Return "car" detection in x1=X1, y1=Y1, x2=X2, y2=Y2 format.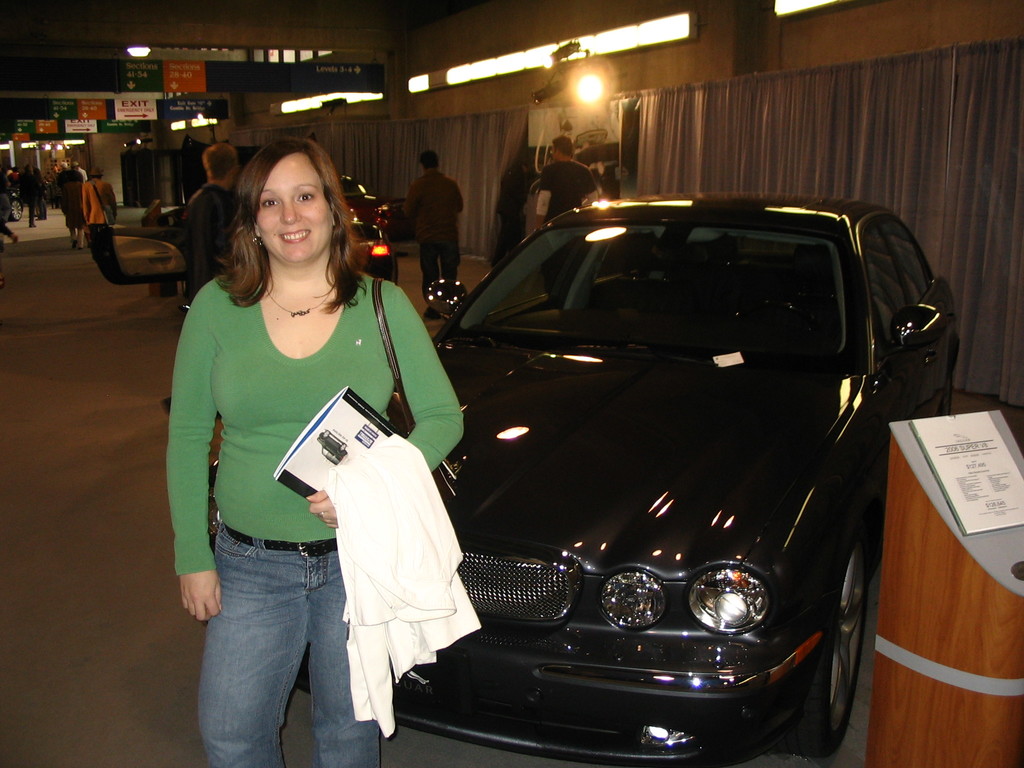
x1=285, y1=185, x2=963, y2=767.
